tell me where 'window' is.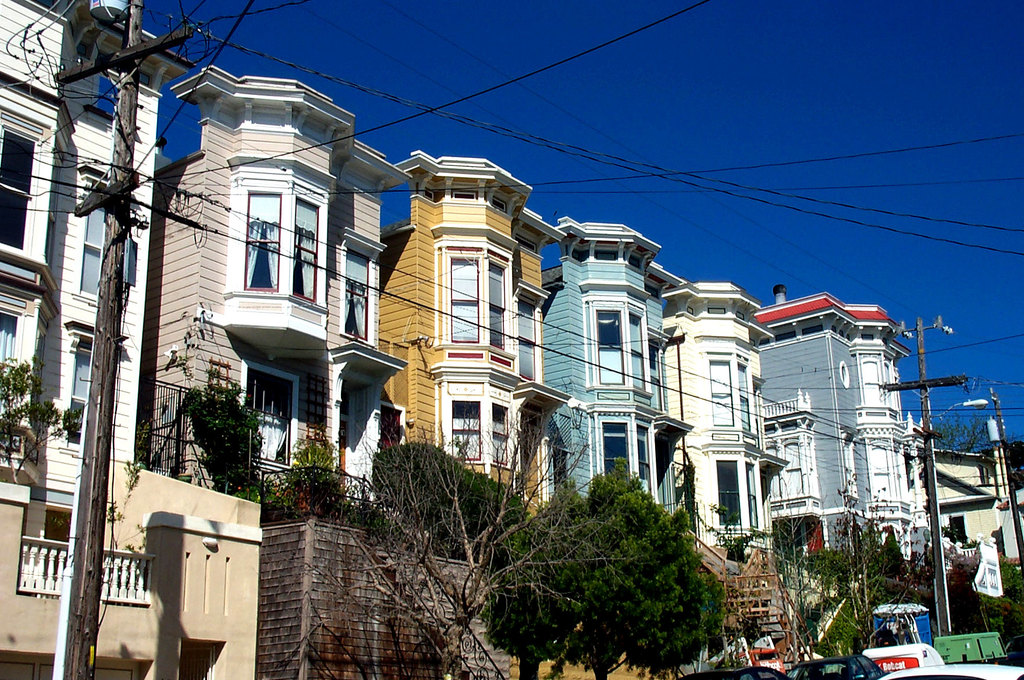
'window' is at (515, 288, 547, 388).
